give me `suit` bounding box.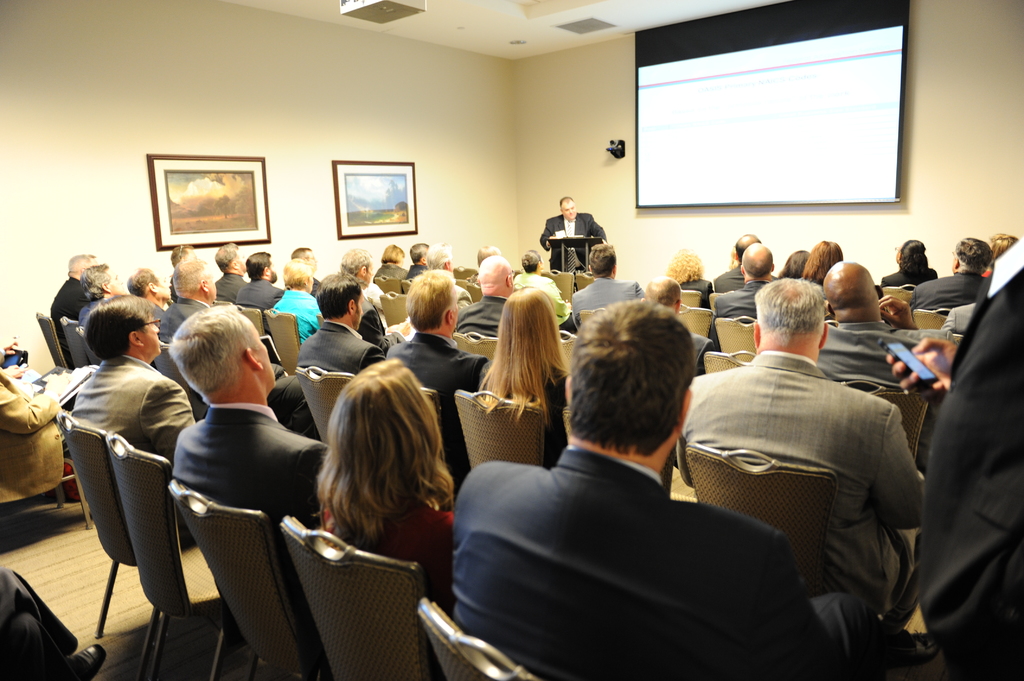
455:456:844:680.
